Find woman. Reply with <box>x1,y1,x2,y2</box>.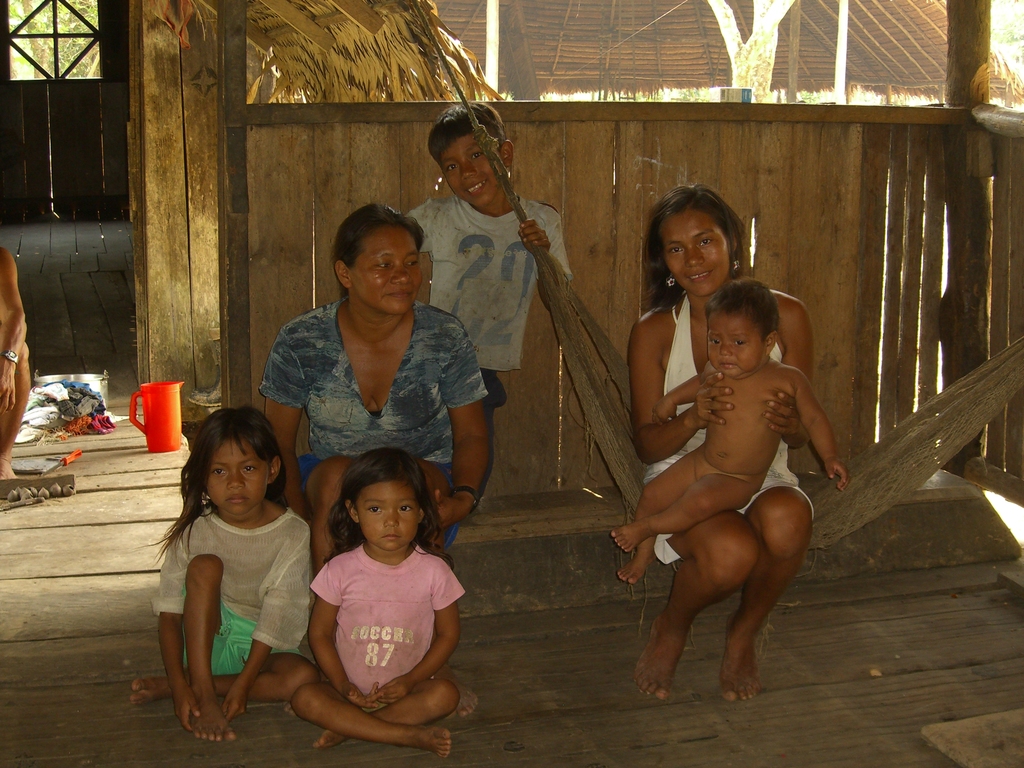
<box>0,247,27,478</box>.
